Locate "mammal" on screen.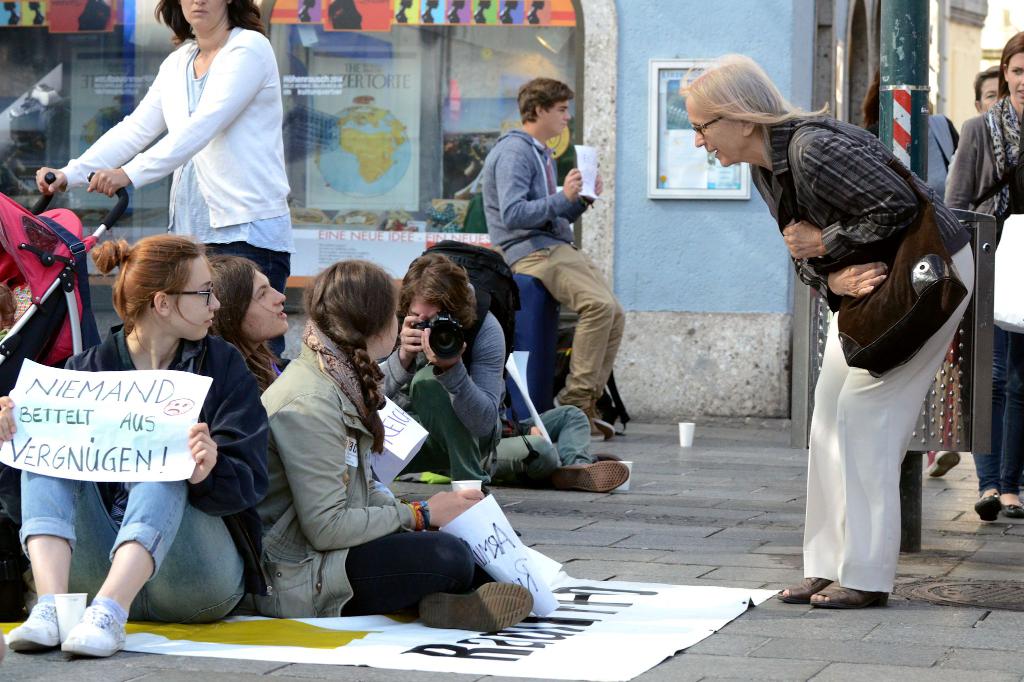
On screen at box=[483, 76, 618, 446].
